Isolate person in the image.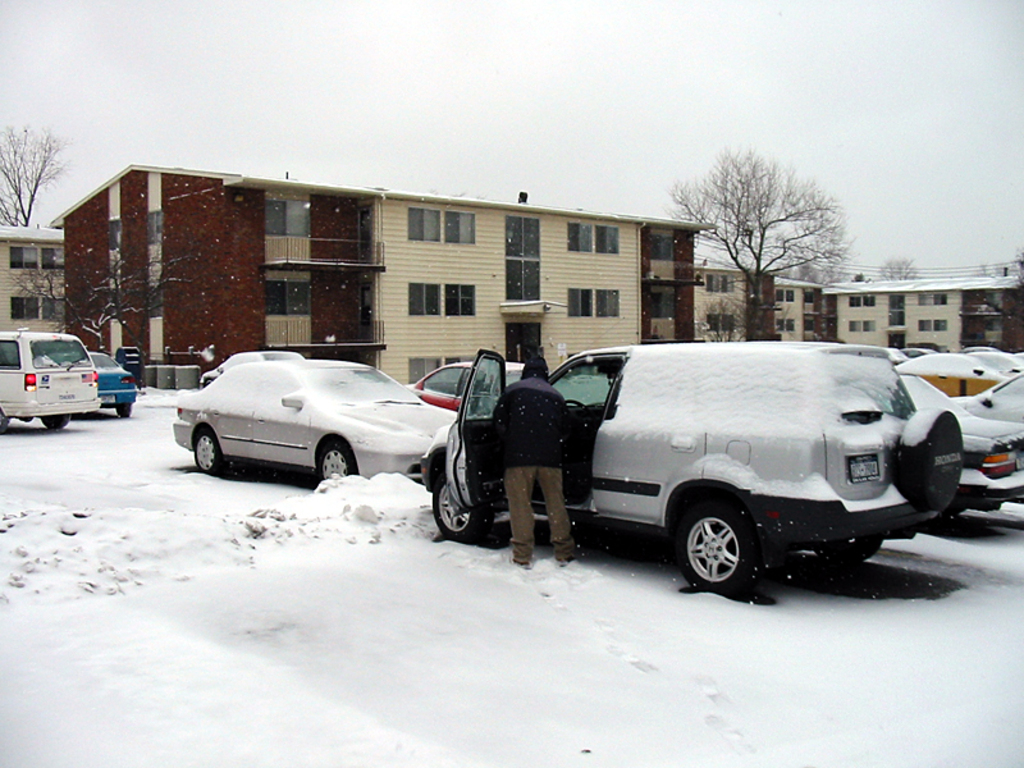
Isolated region: {"x1": 488, "y1": 356, "x2": 579, "y2": 567}.
